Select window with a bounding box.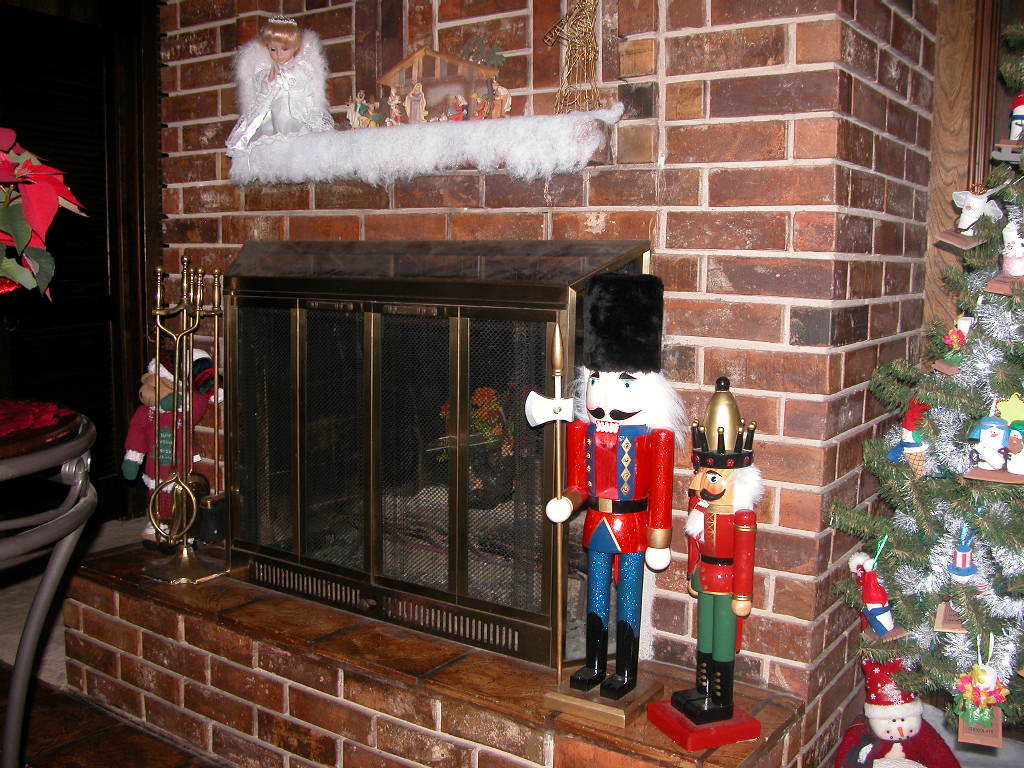
pyautogui.locateOnScreen(214, 226, 569, 613).
